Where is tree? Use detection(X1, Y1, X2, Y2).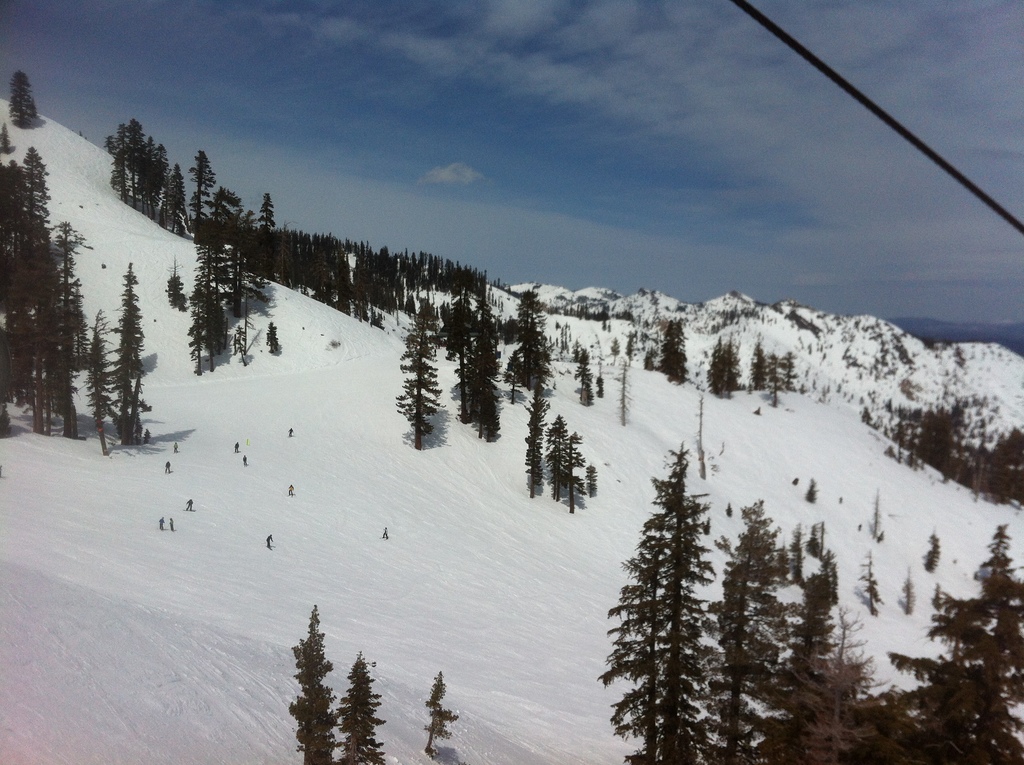
detection(771, 354, 780, 409).
